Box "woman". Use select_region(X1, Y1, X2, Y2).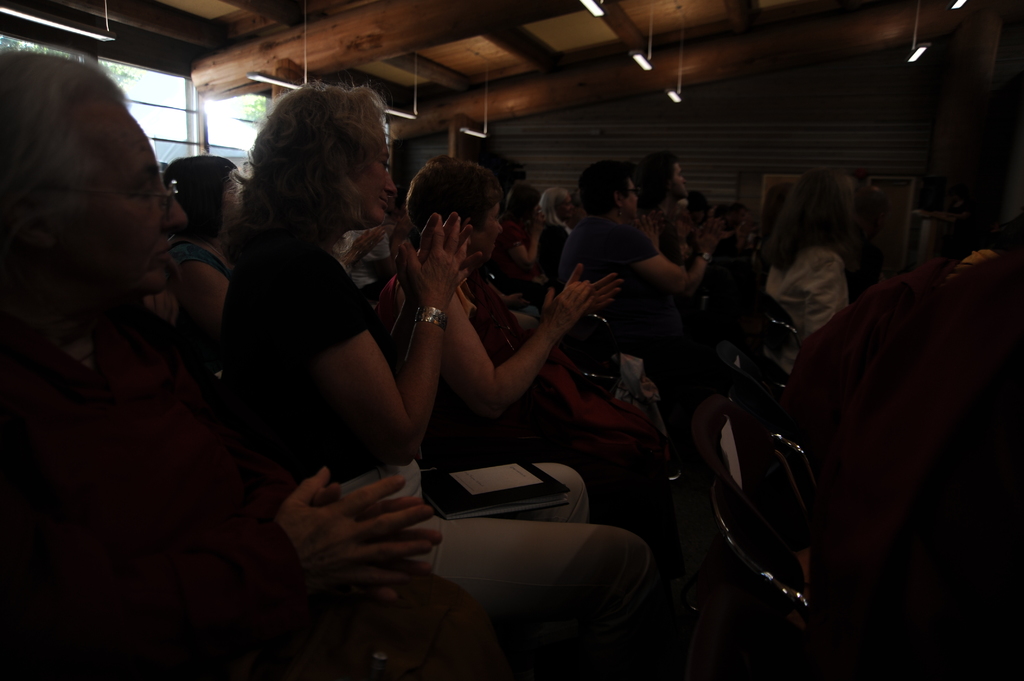
select_region(164, 157, 252, 371).
